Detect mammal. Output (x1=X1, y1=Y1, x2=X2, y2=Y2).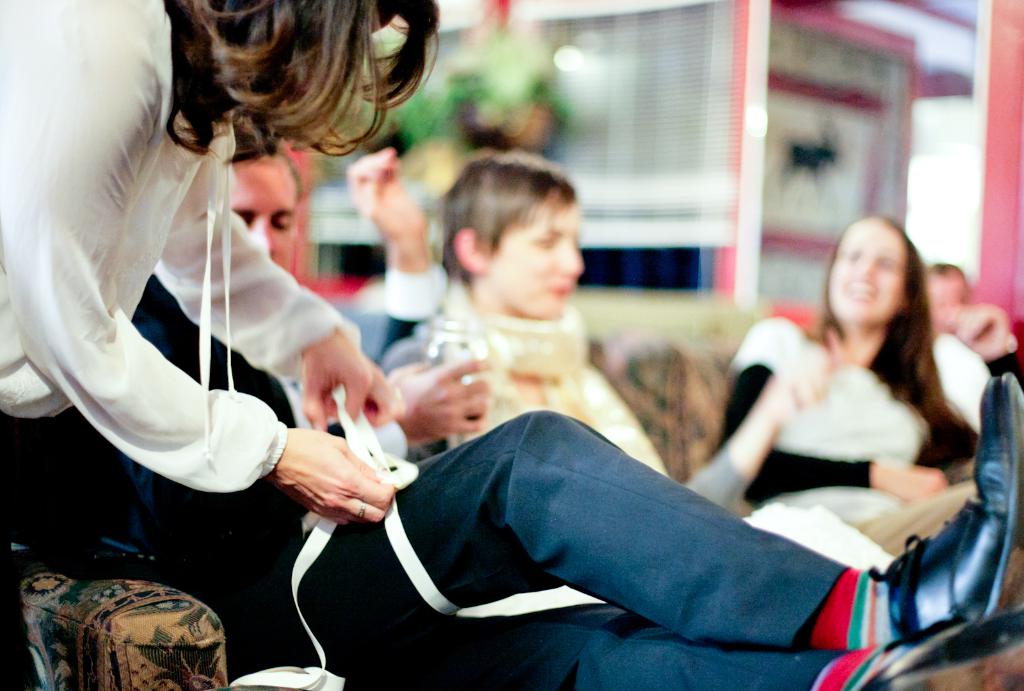
(x1=380, y1=143, x2=1023, y2=609).
